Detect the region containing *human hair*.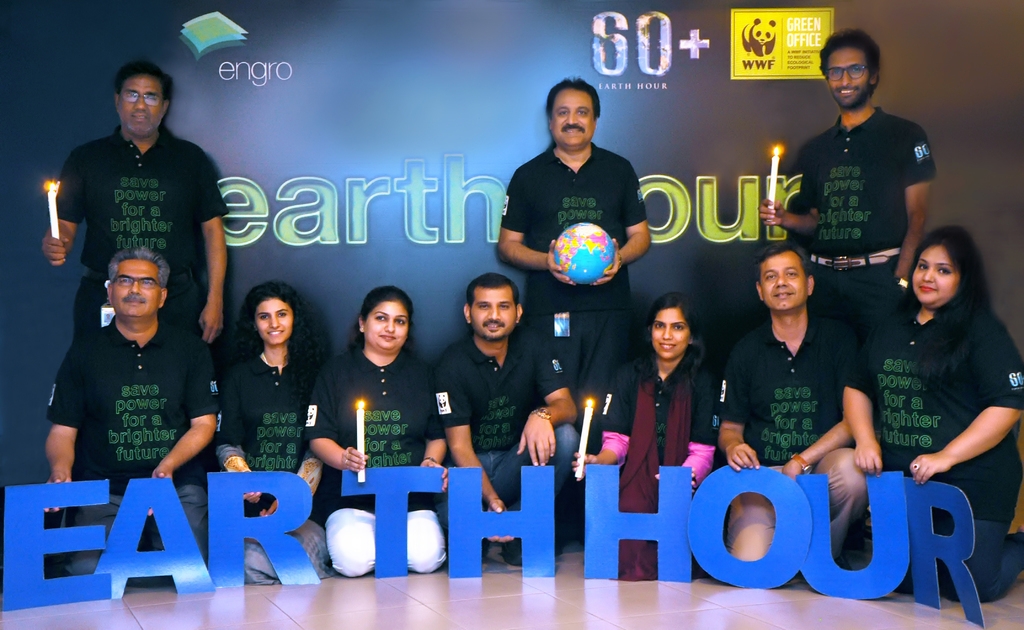
[468,272,520,306].
